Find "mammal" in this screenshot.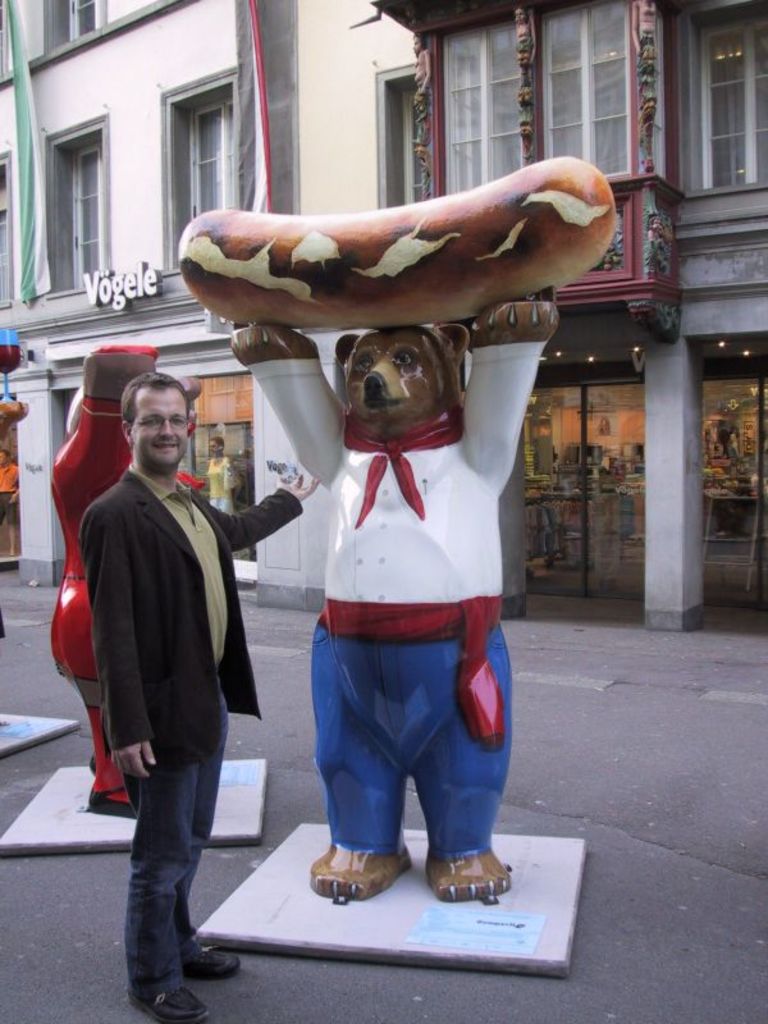
The bounding box for "mammal" is left=74, top=372, right=321, bottom=1023.
